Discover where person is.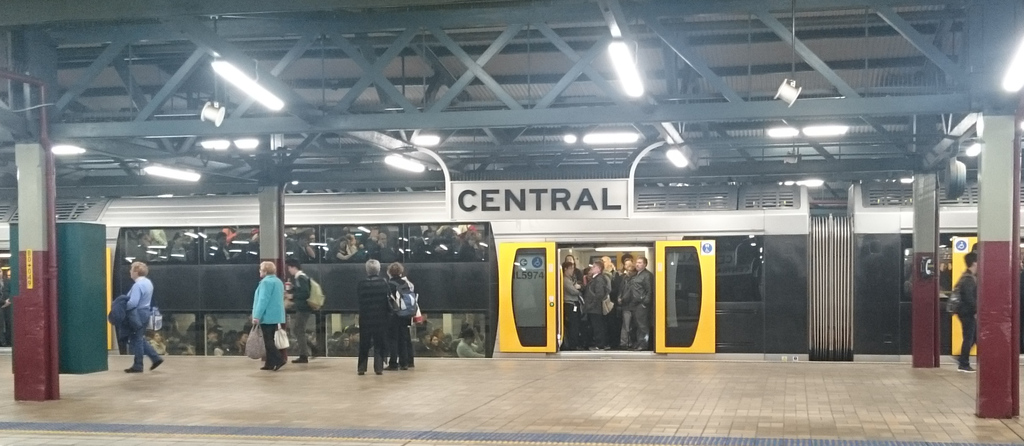
Discovered at crop(346, 253, 404, 370).
